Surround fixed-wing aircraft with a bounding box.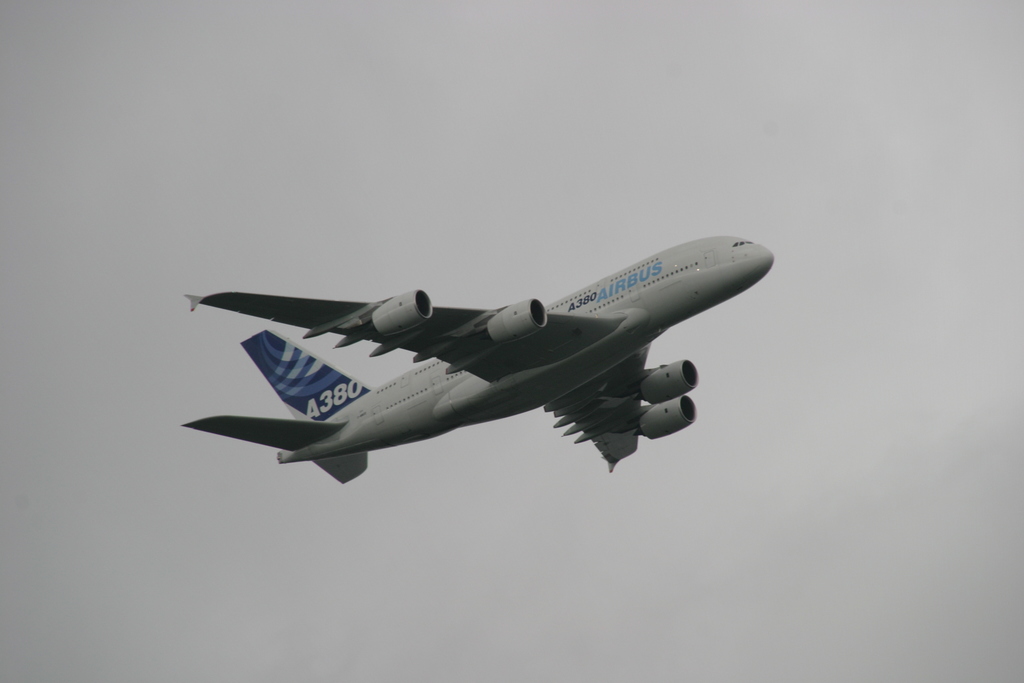
<box>186,236,781,487</box>.
